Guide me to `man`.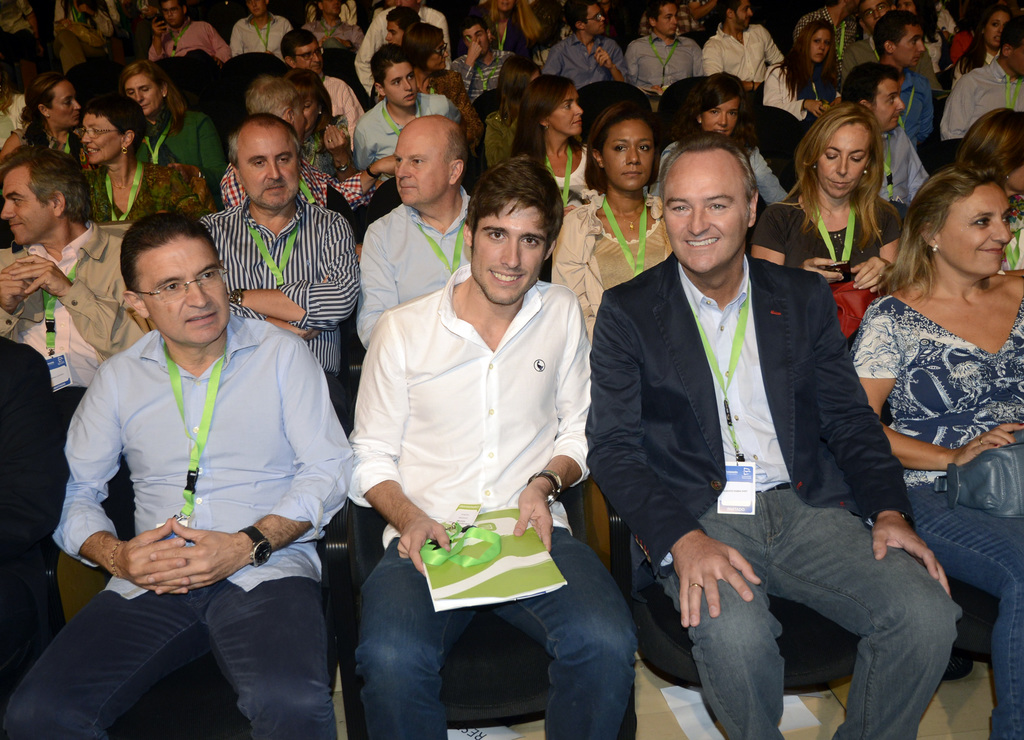
Guidance: bbox=(0, 144, 147, 623).
